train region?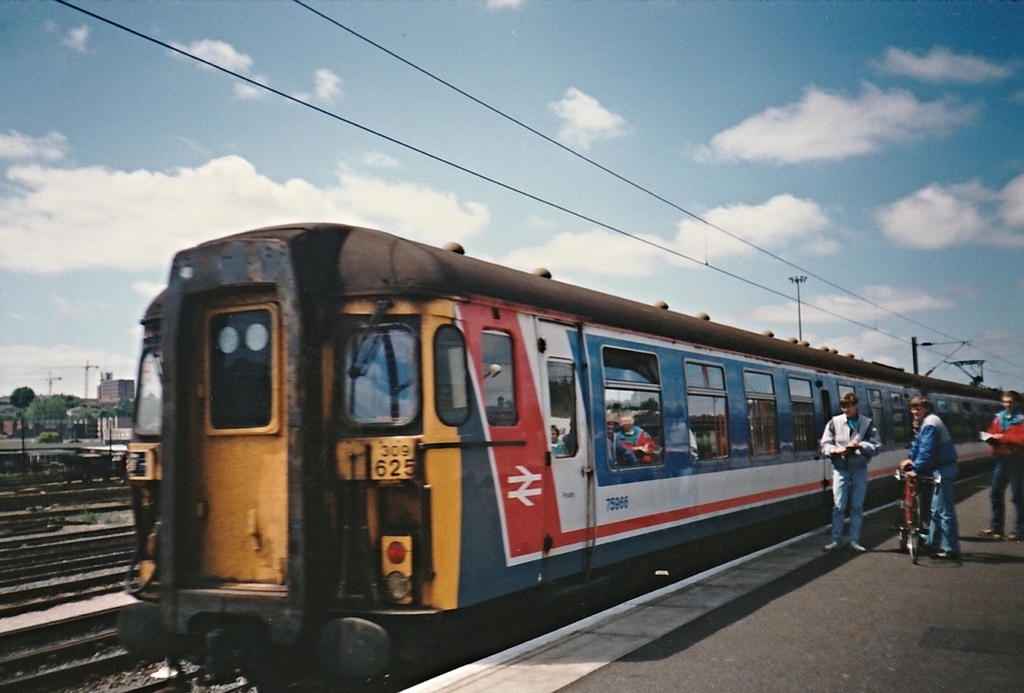
locate(116, 218, 1023, 692)
